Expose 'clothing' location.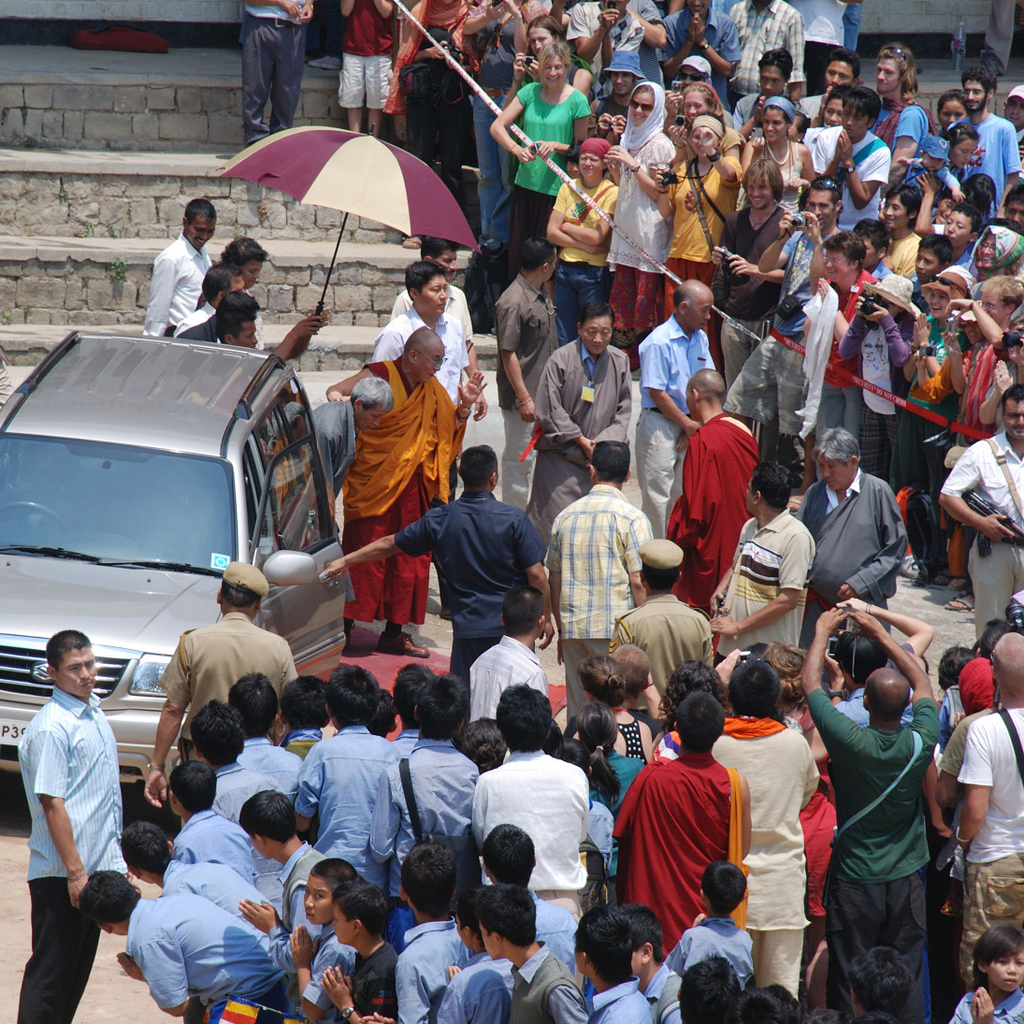
Exposed at region(794, 0, 847, 88).
